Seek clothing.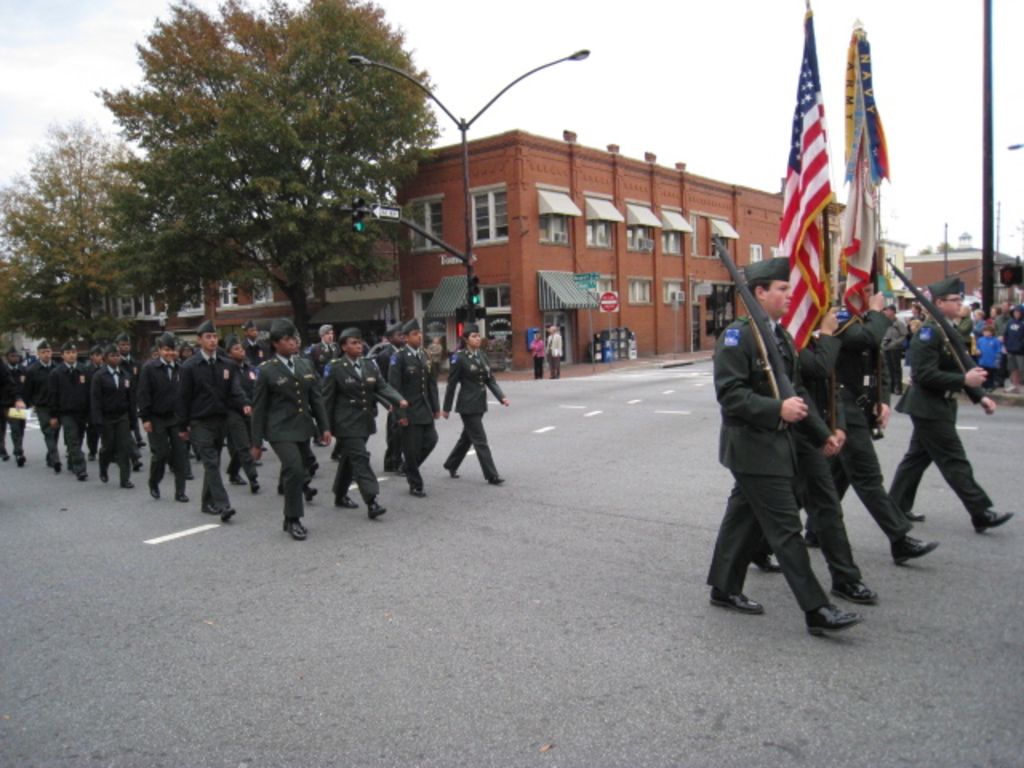
bbox=[886, 278, 998, 552].
